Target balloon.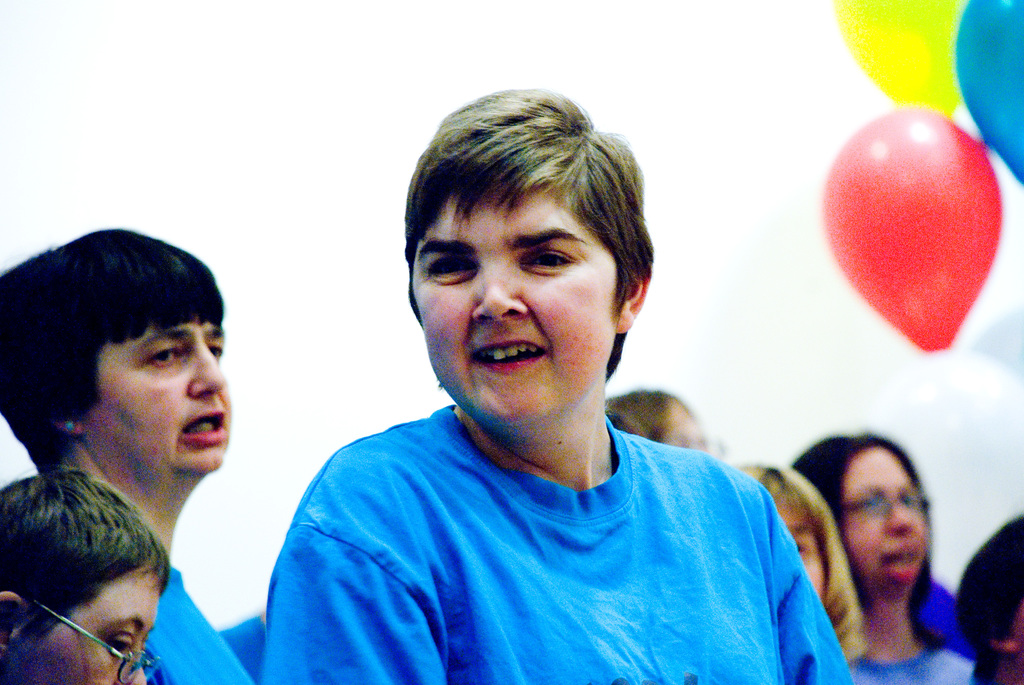
Target region: bbox=(957, 0, 1023, 181).
